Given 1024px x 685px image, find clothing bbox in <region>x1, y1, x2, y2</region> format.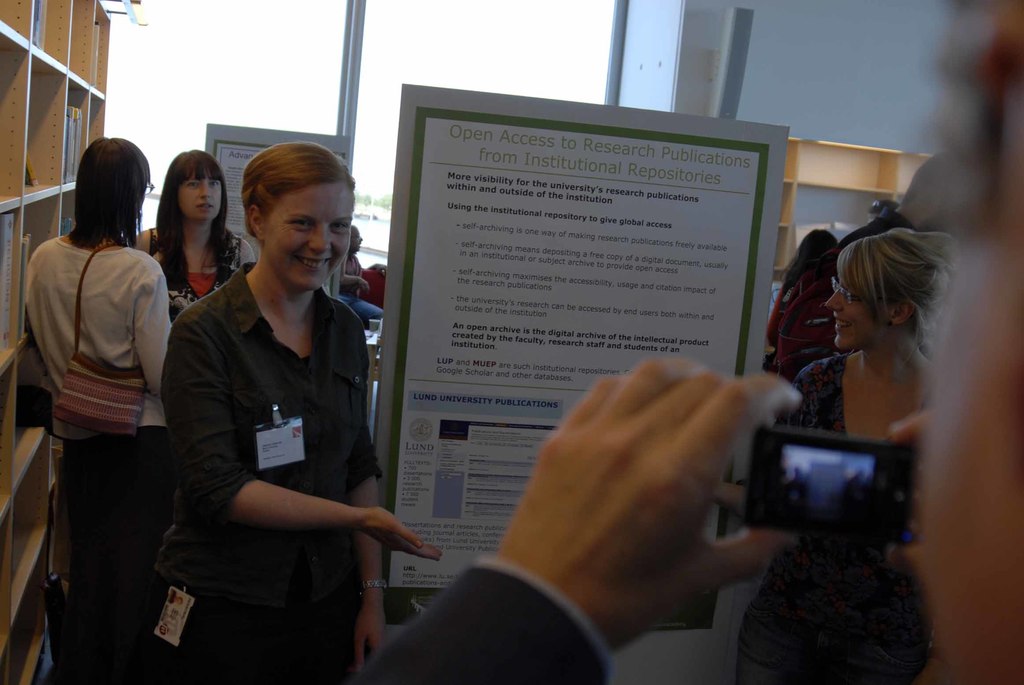
<region>139, 191, 403, 672</region>.
